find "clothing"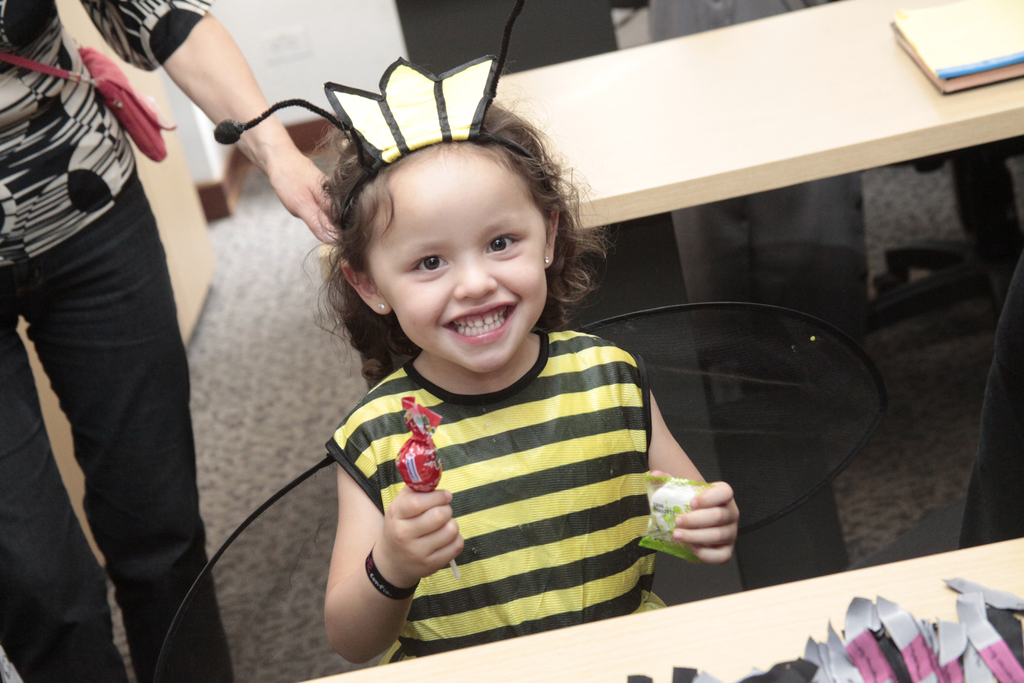
x1=326, y1=324, x2=648, y2=667
